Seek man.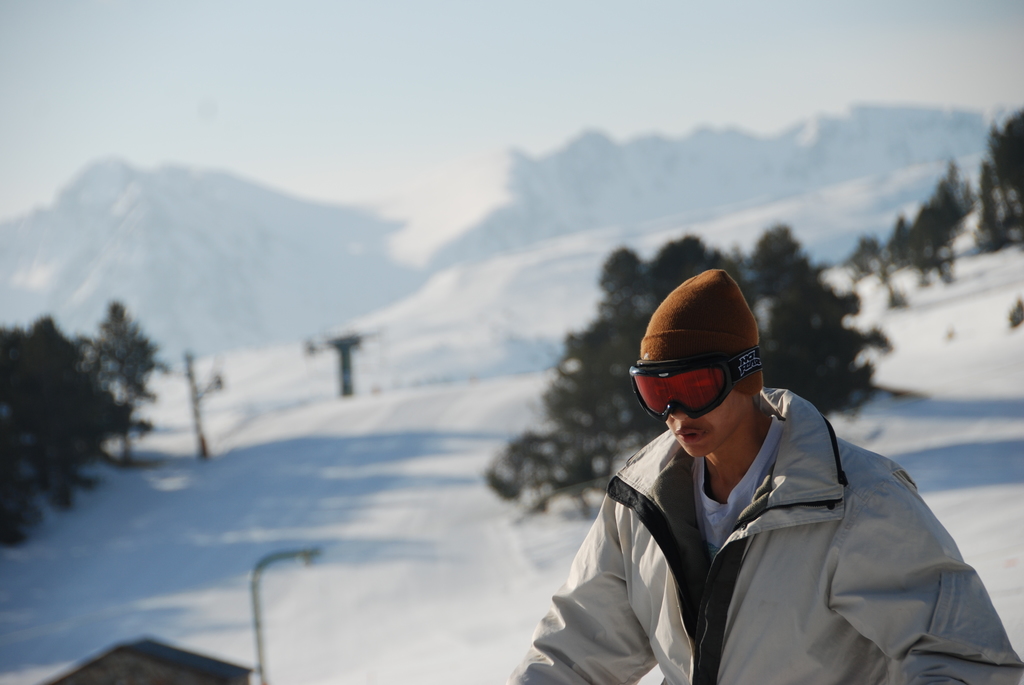
[504,263,1023,684].
